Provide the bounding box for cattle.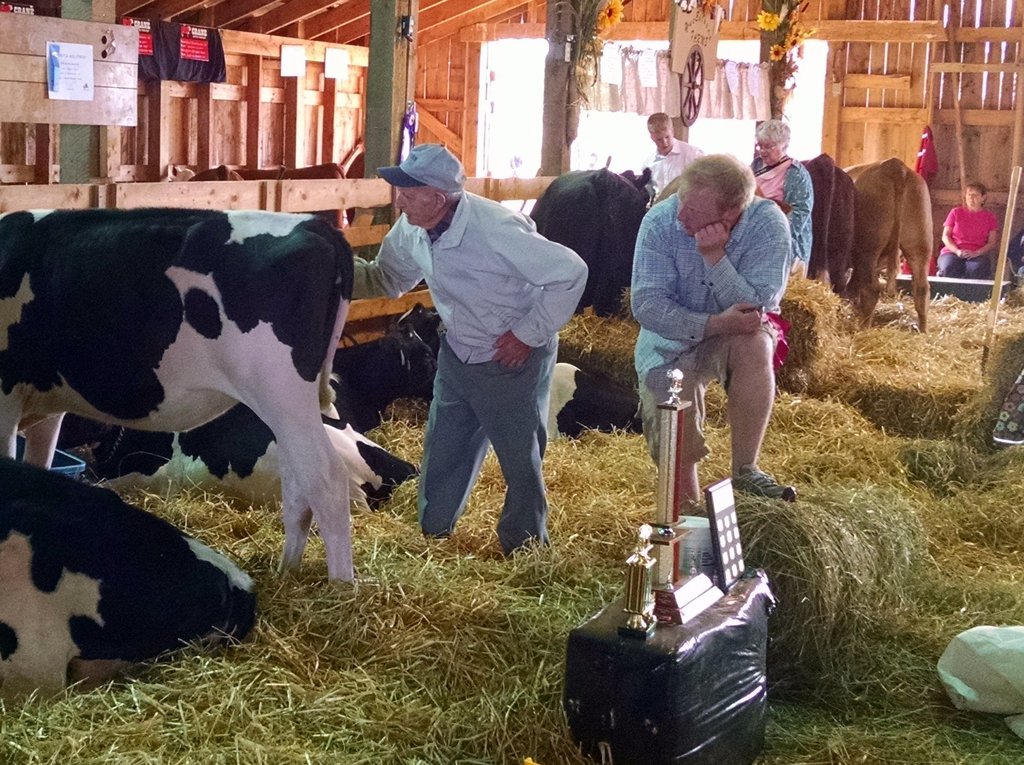
BBox(113, 390, 417, 519).
